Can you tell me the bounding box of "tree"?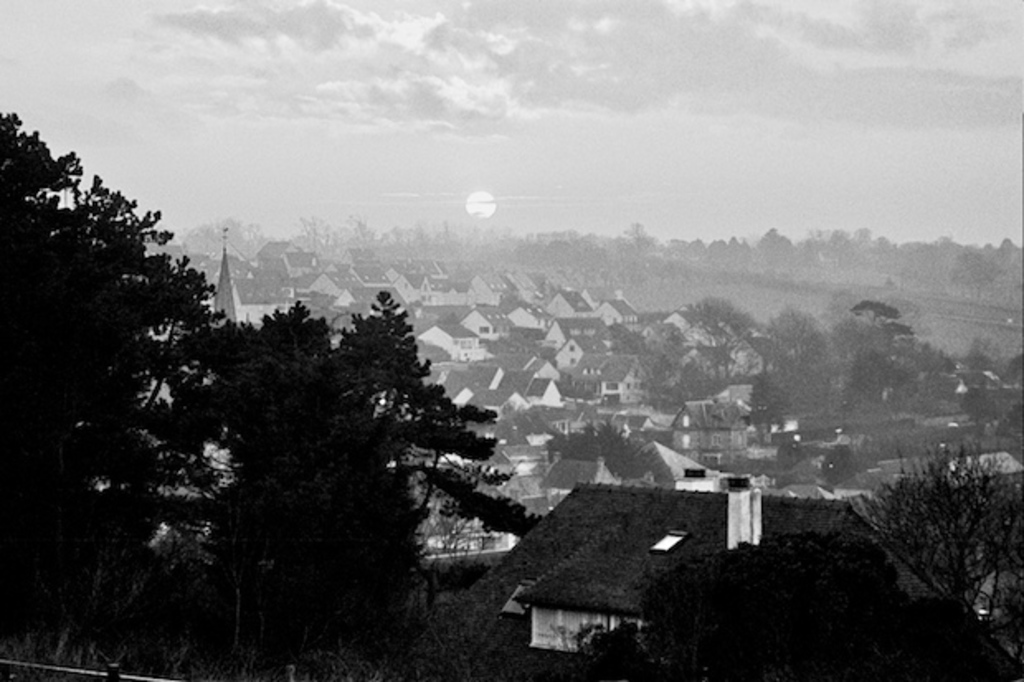
crop(844, 350, 889, 410).
